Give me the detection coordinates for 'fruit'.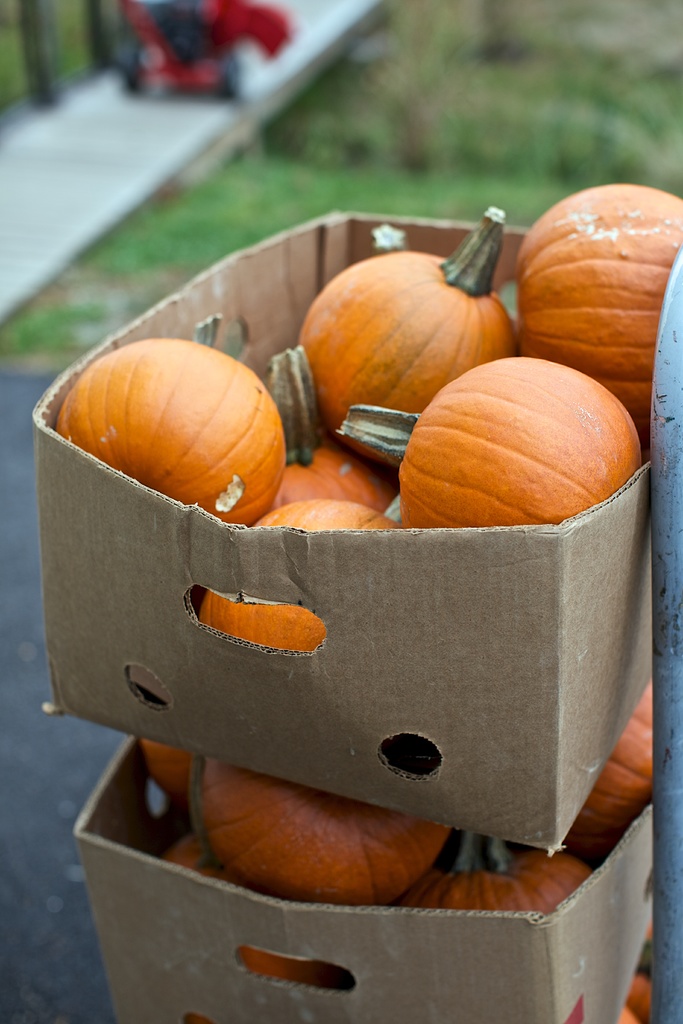
crop(56, 335, 300, 498).
